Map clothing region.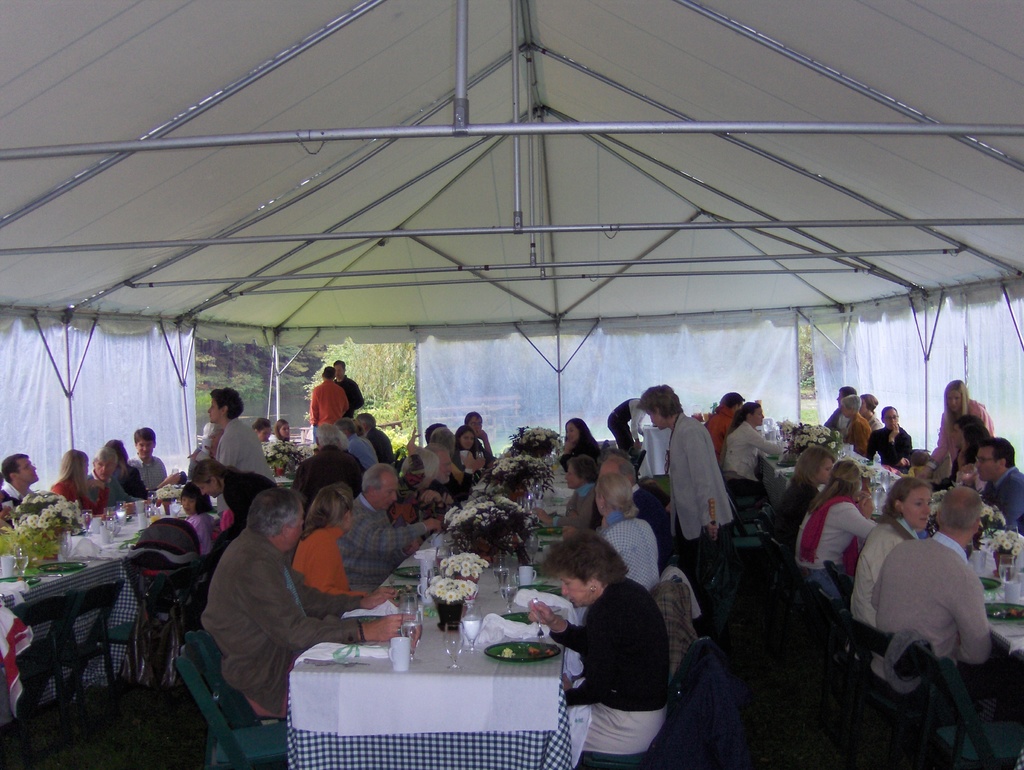
Mapped to detection(193, 510, 223, 558).
